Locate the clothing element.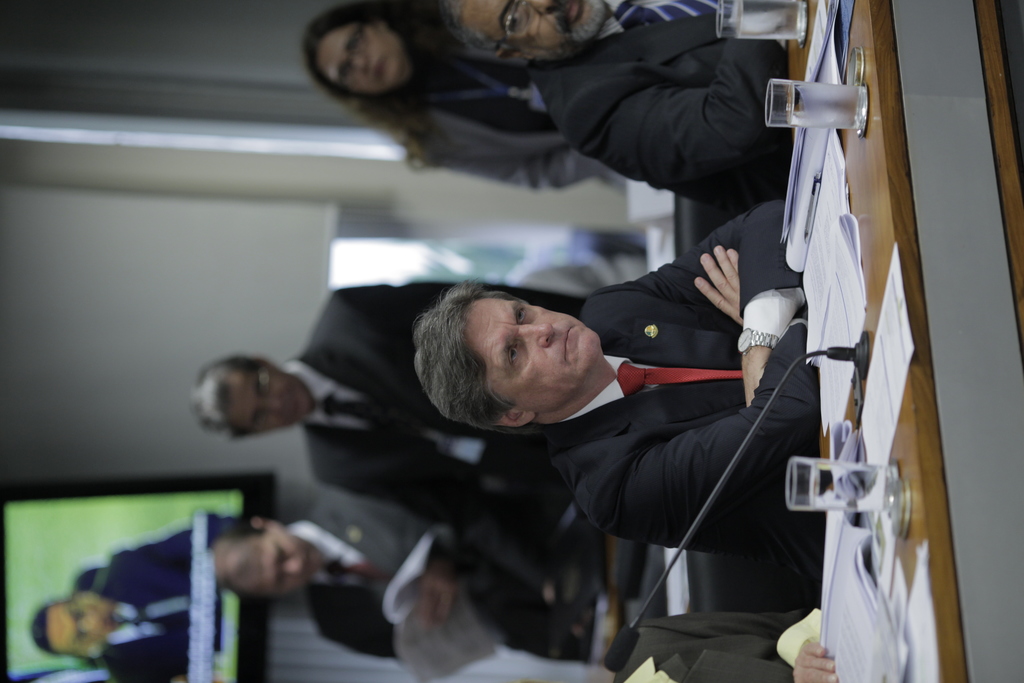
Element bbox: x1=102, y1=524, x2=214, y2=682.
